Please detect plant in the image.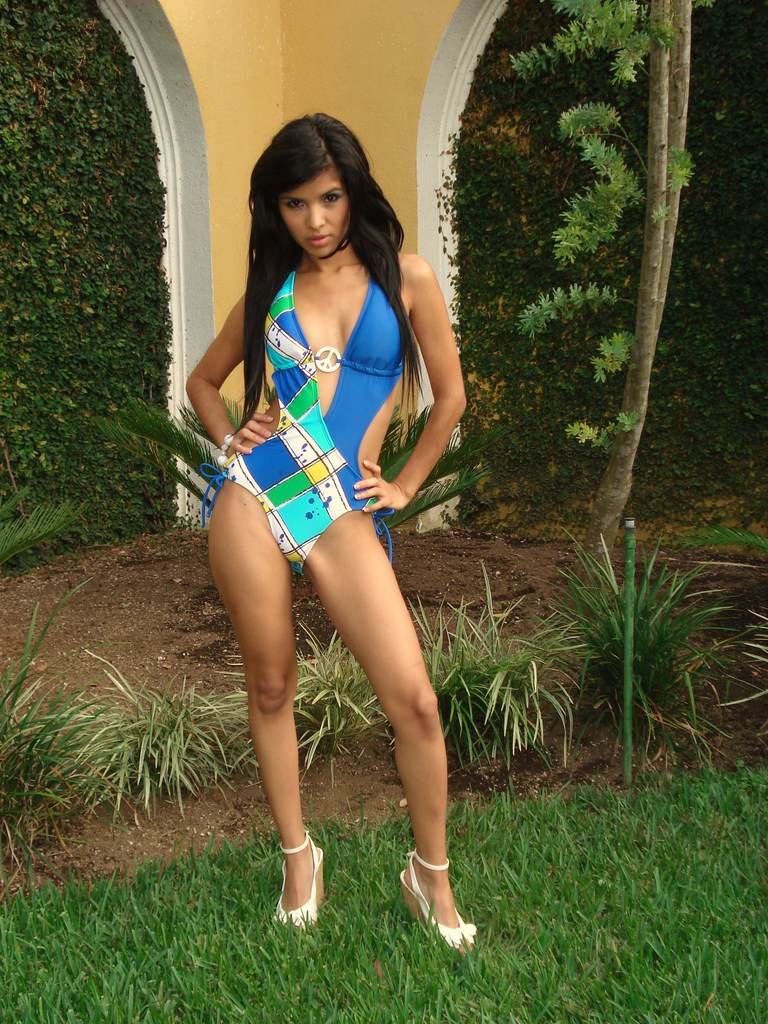
BBox(86, 394, 224, 515).
